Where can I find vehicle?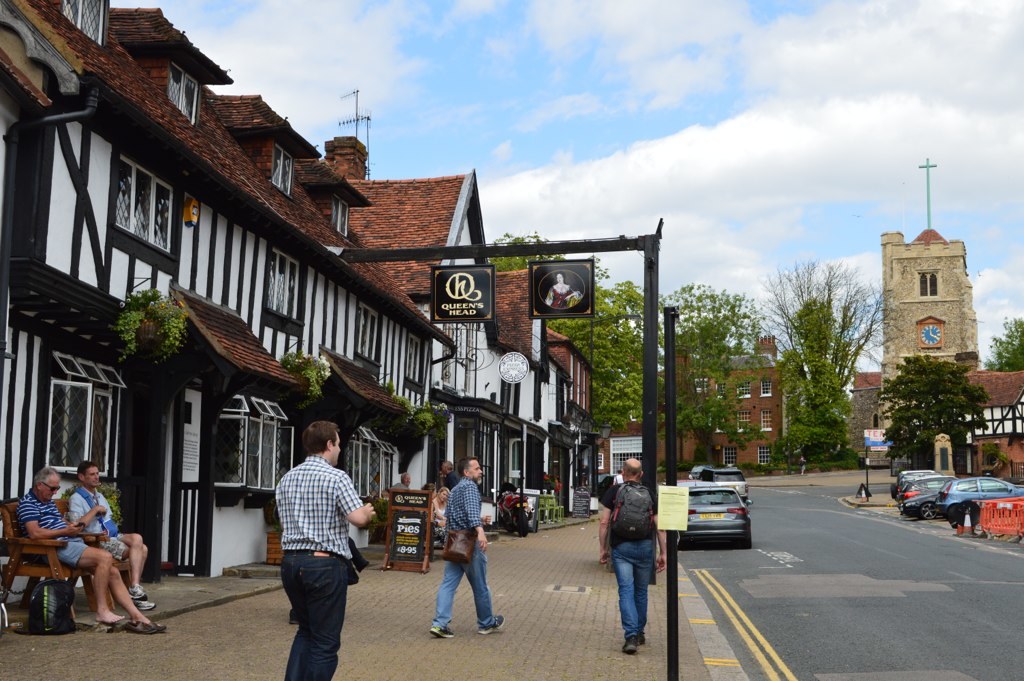
You can find it at [left=696, top=464, right=753, bottom=510].
